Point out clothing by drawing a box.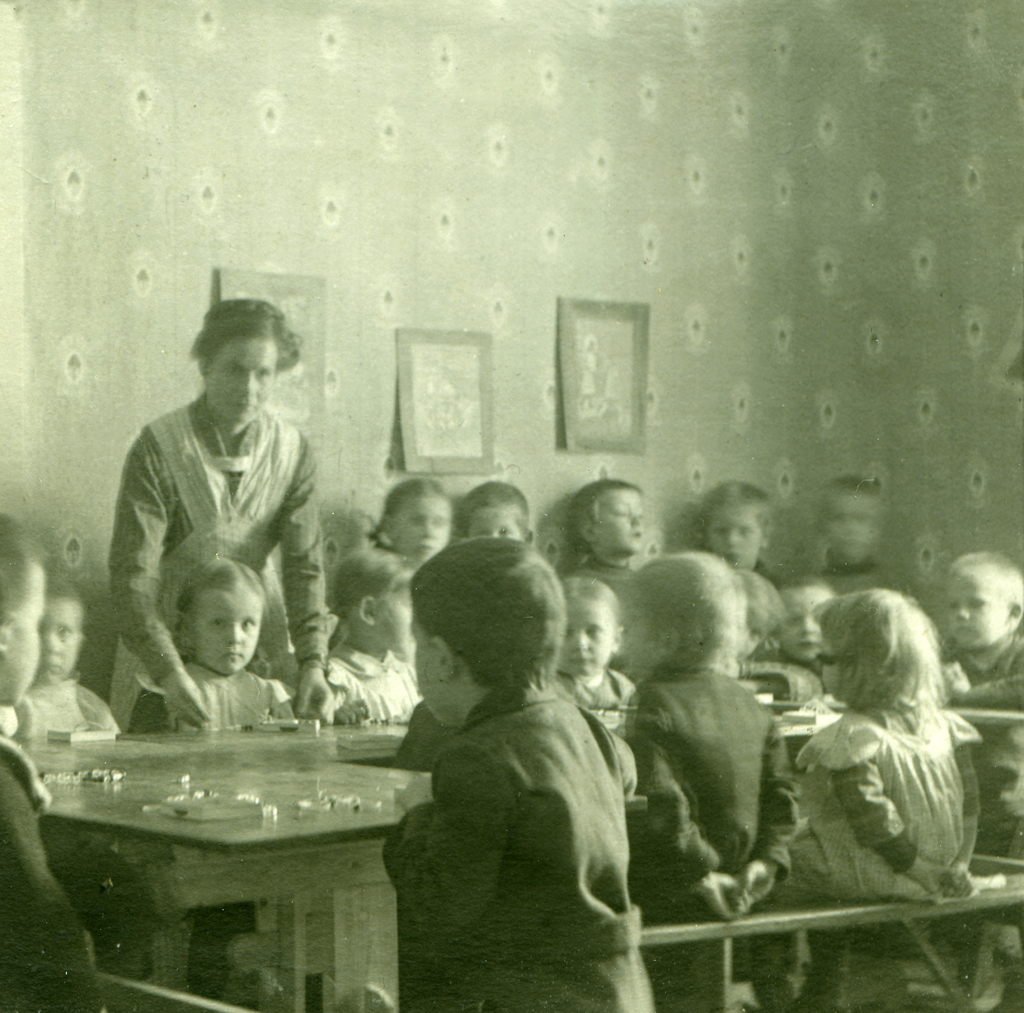
<bbox>388, 688, 662, 1012</bbox>.
